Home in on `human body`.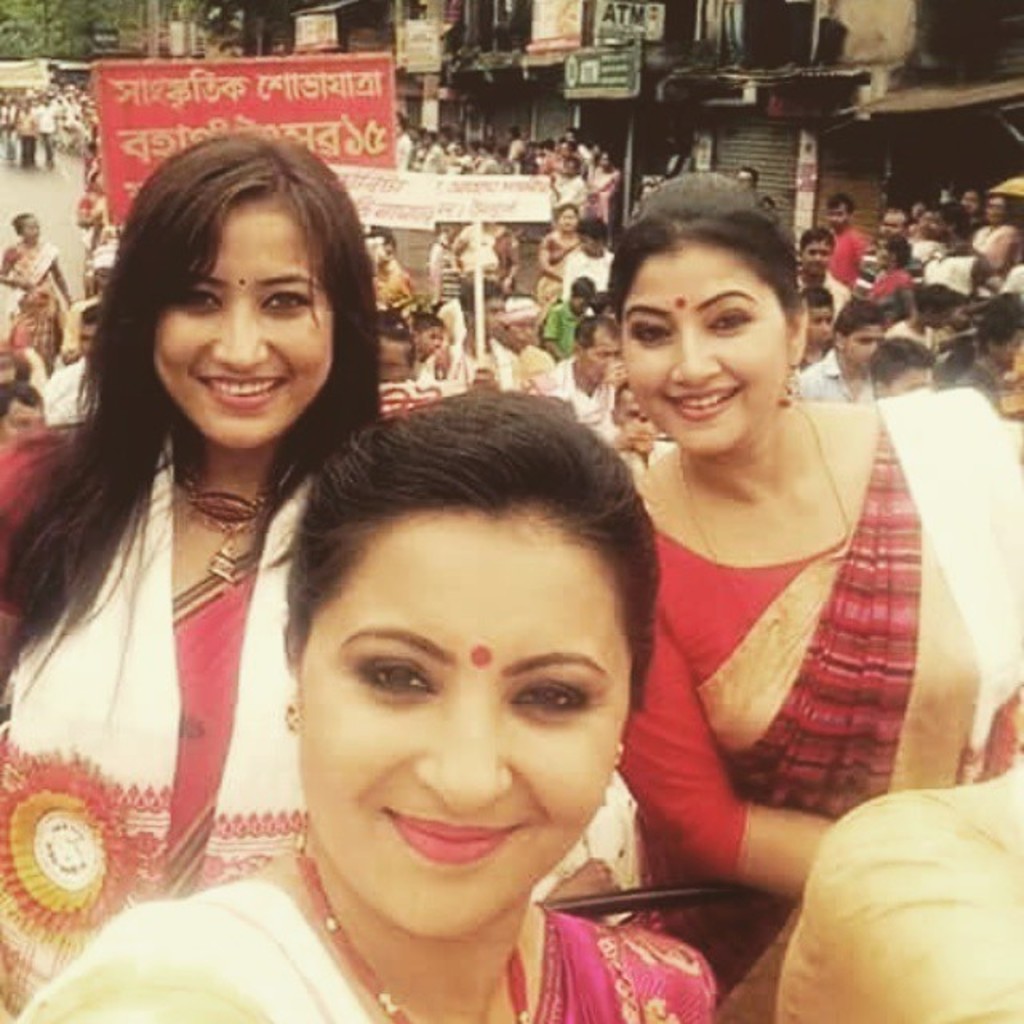
Homed in at rect(984, 195, 1021, 269).
